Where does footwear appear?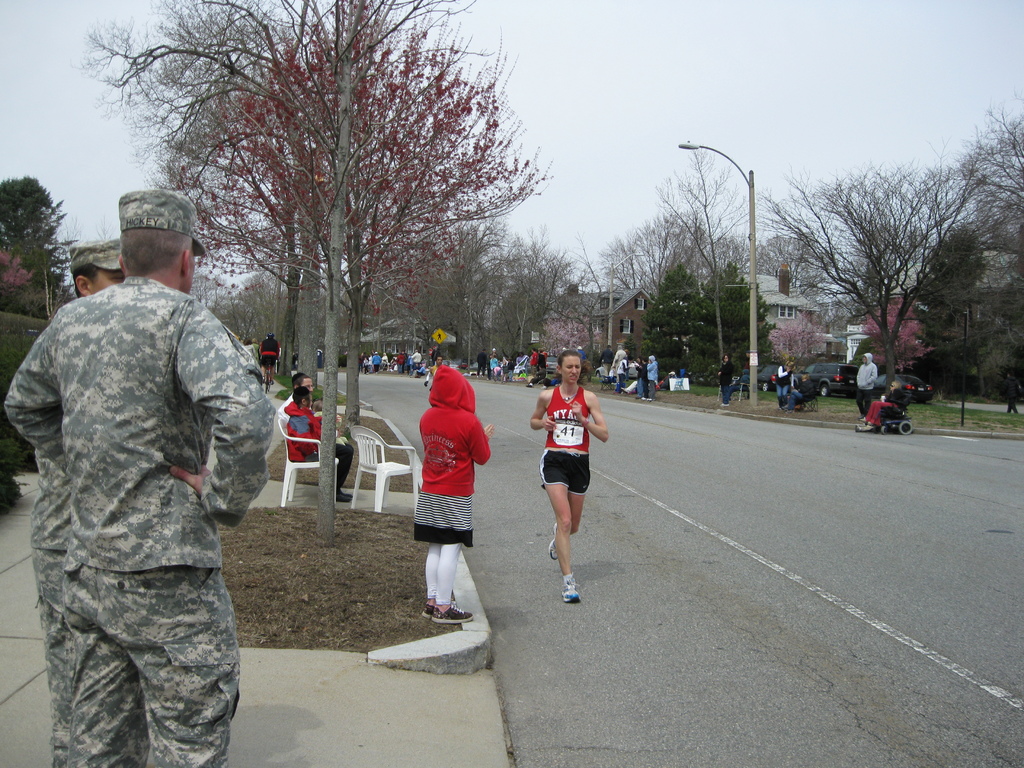
Appears at x1=419, y1=602, x2=477, y2=625.
